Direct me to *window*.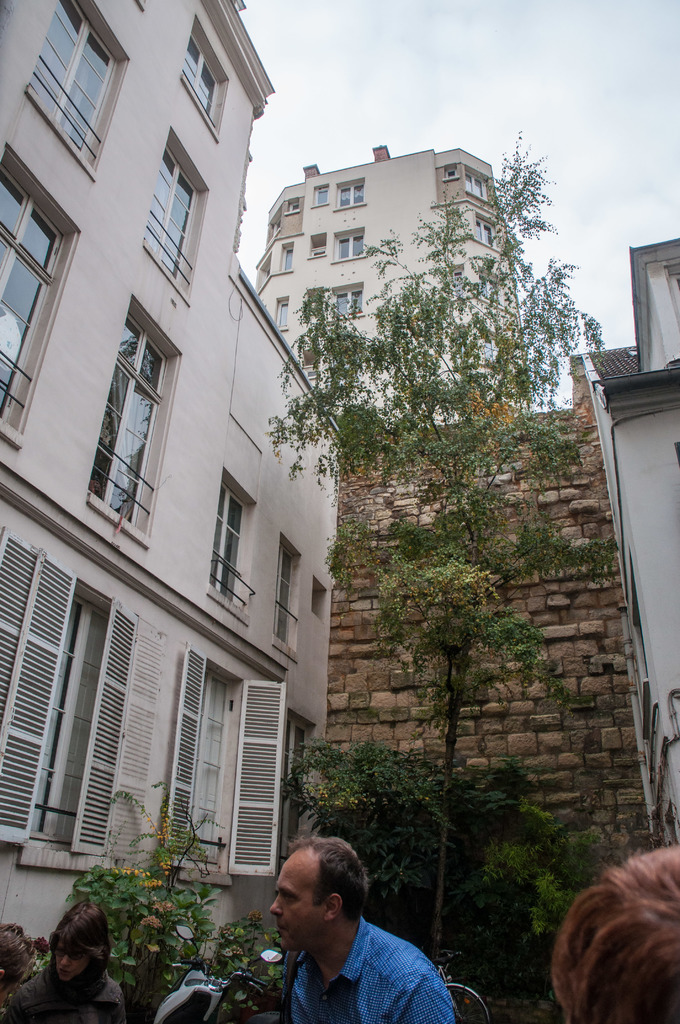
Direction: [26, 0, 122, 159].
